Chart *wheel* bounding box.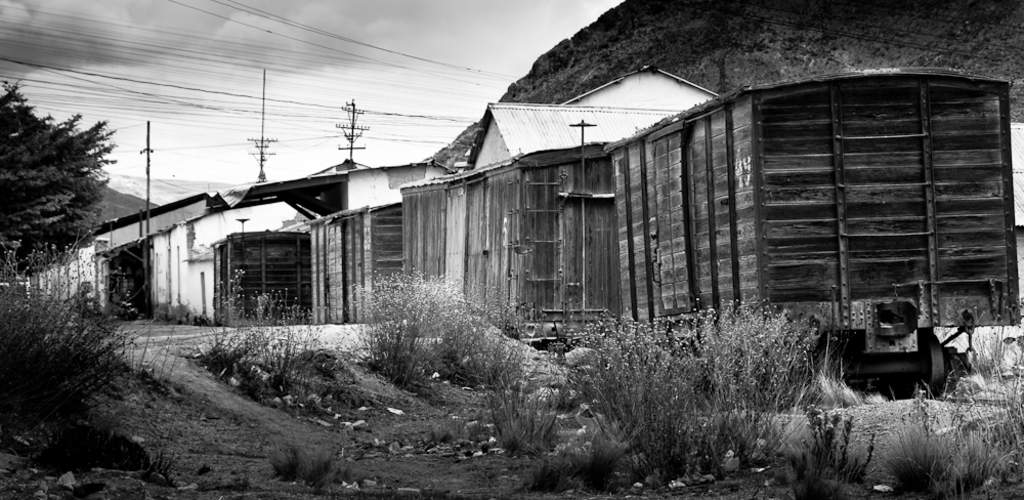
Charted: l=926, t=335, r=951, b=391.
